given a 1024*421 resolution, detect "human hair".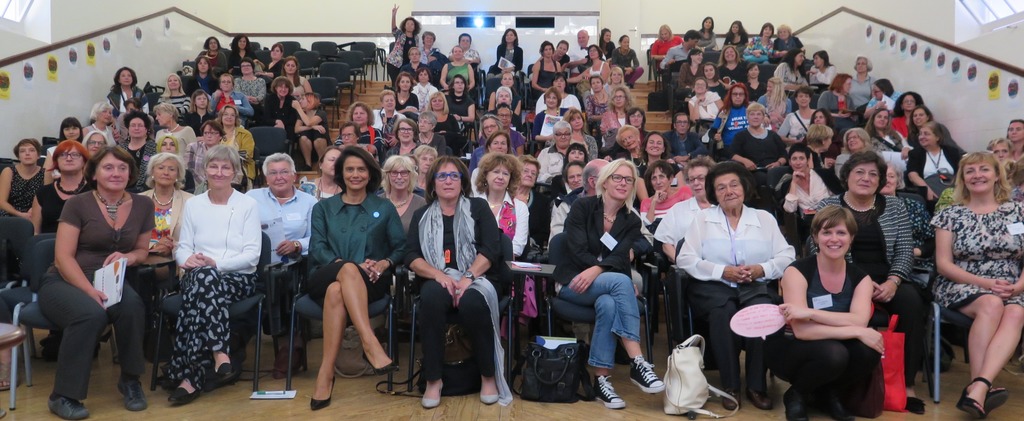
(88, 99, 111, 122).
